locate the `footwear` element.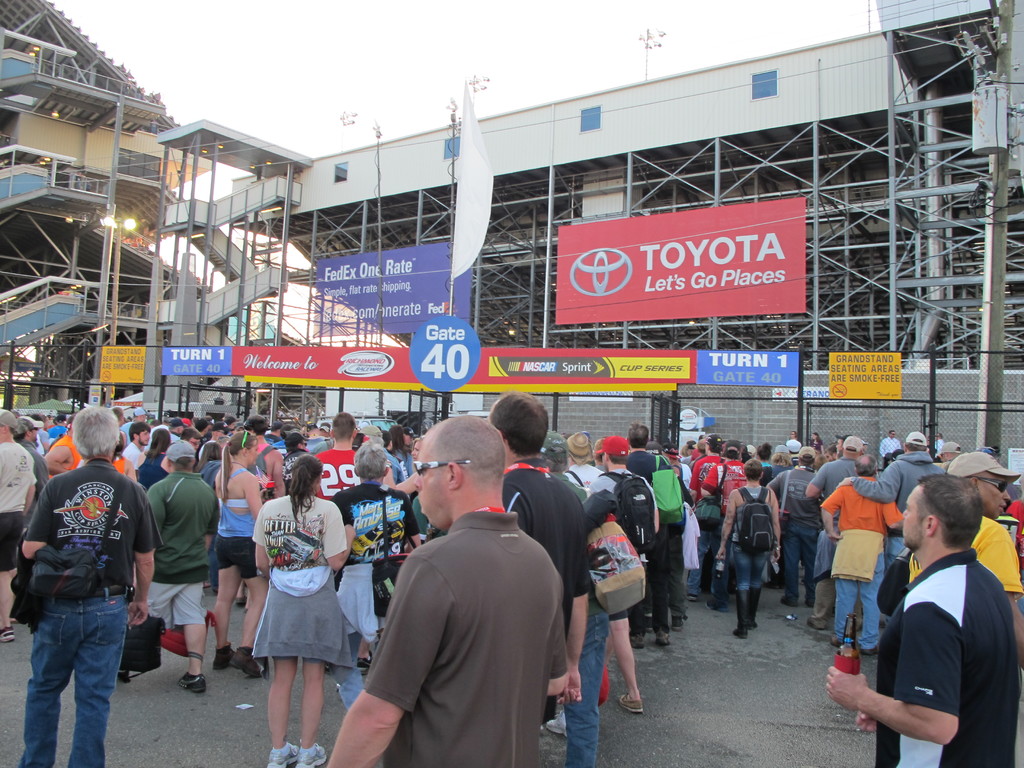
Element bbox: crop(687, 589, 700, 603).
